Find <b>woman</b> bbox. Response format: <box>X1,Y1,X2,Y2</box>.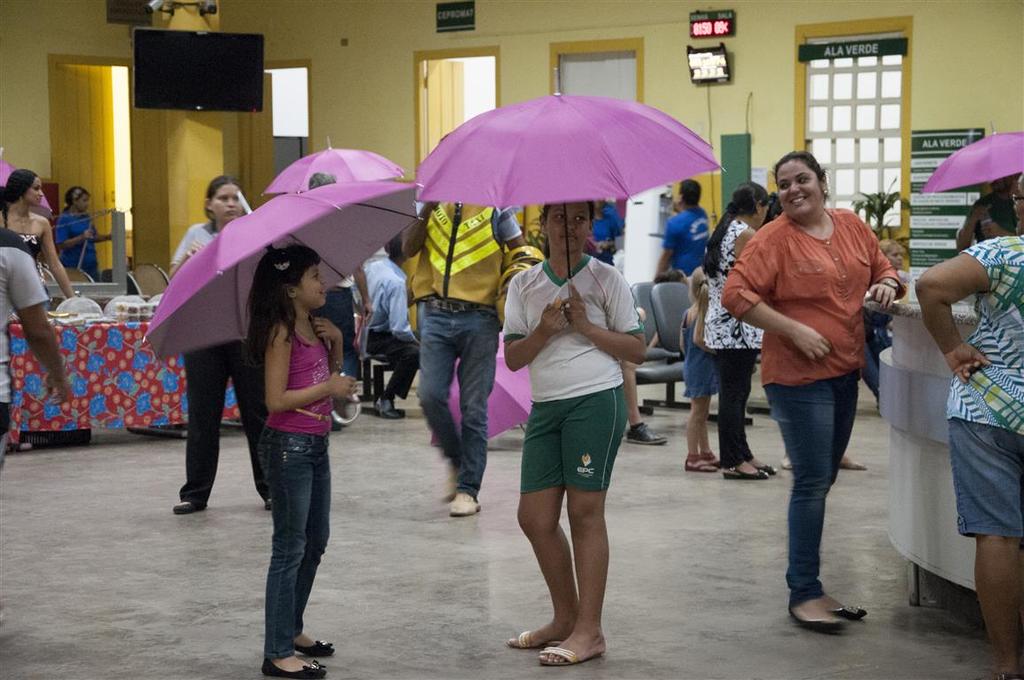
<box>167,174,279,514</box>.
